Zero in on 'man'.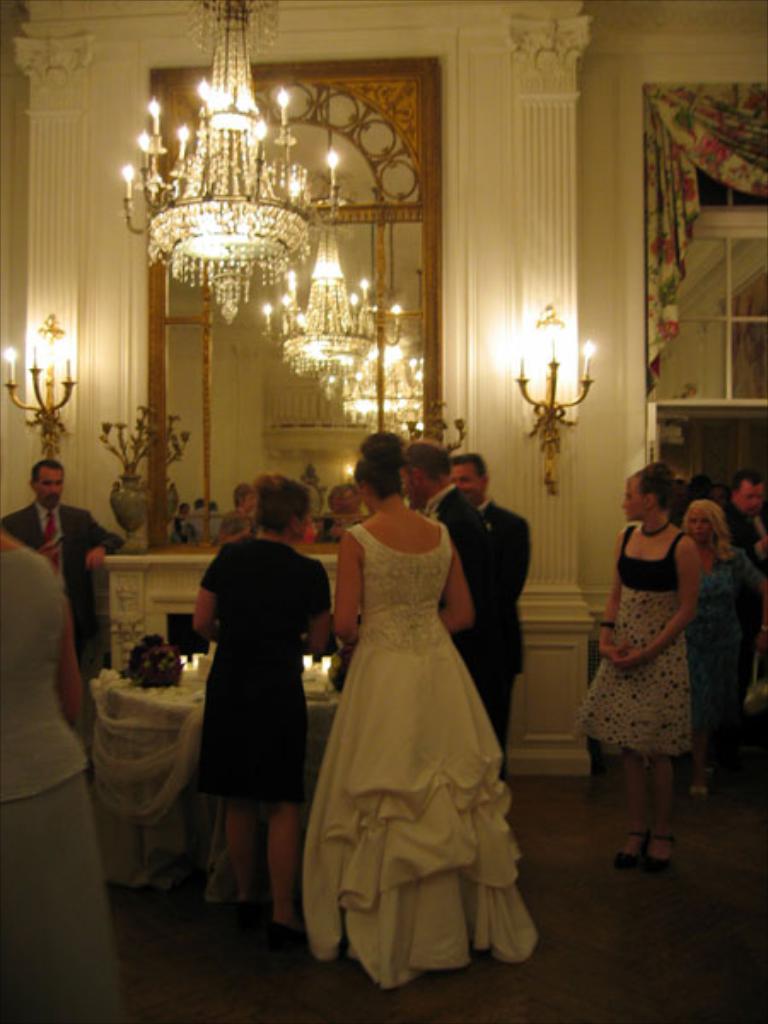
Zeroed in: [394, 428, 532, 758].
